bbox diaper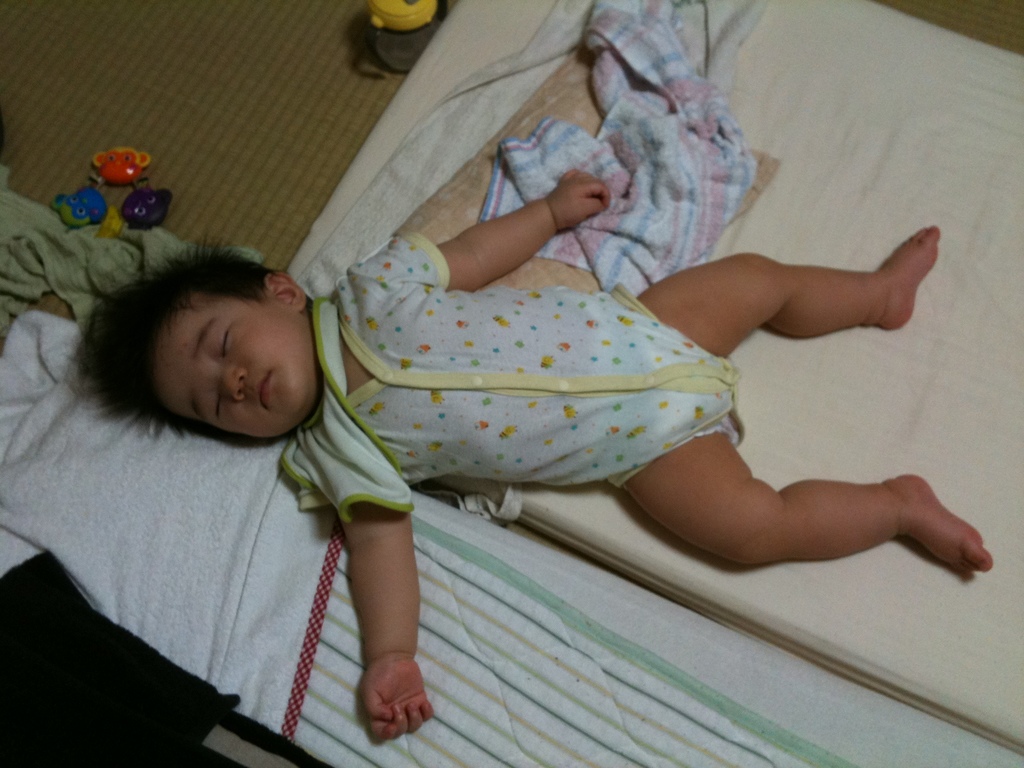
locate(697, 415, 739, 447)
